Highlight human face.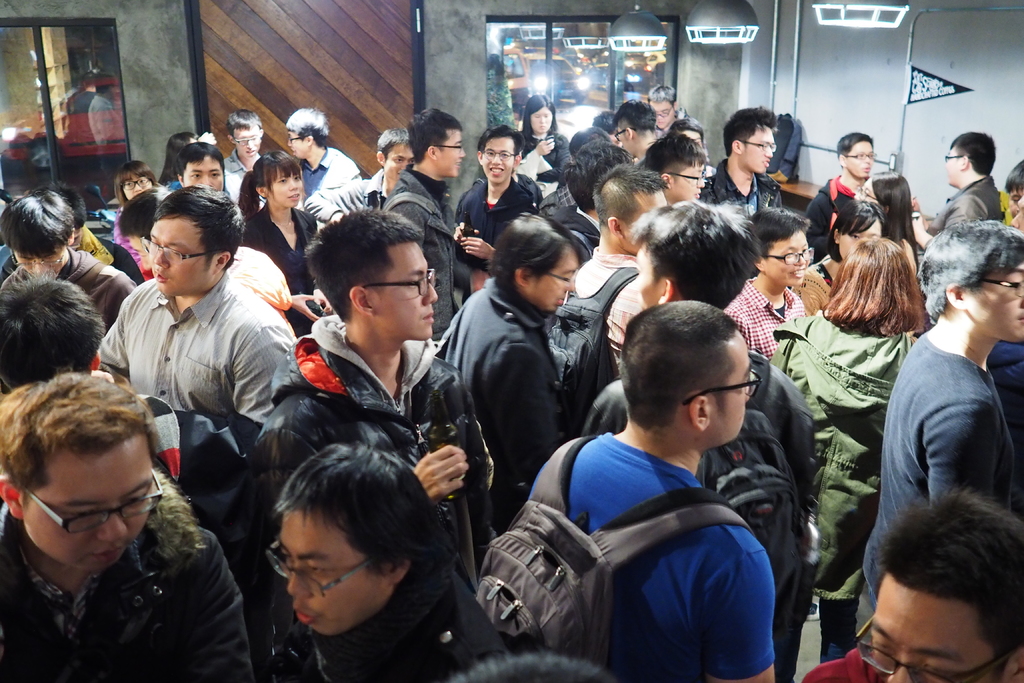
Highlighted region: box(276, 512, 390, 635).
